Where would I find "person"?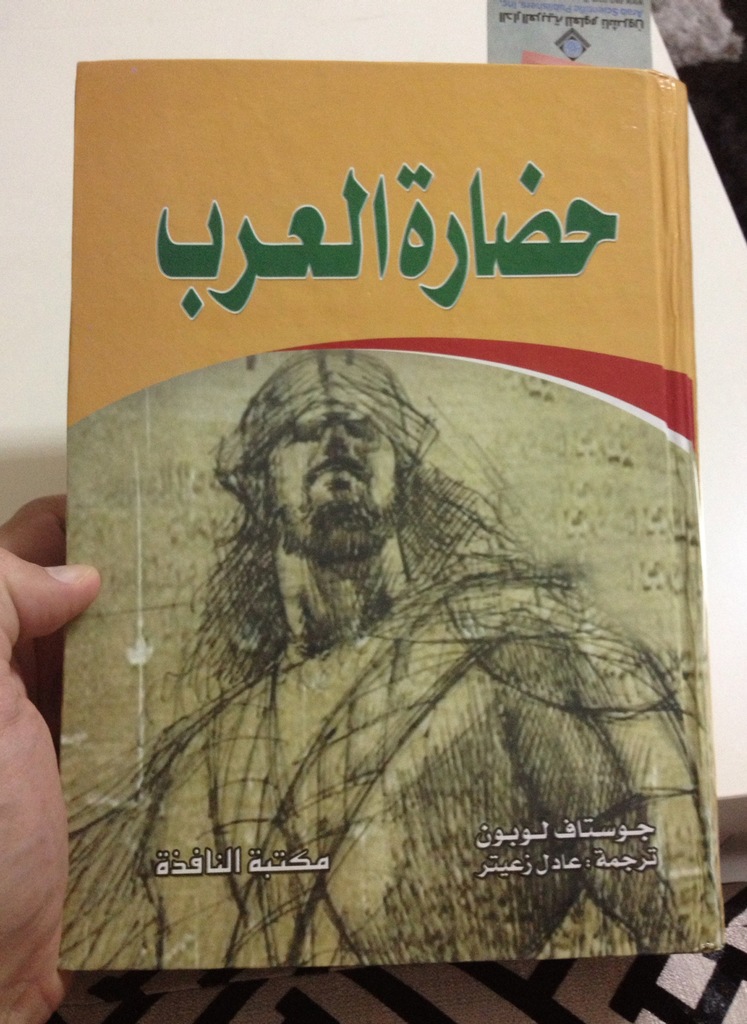
At bbox=[0, 476, 110, 1020].
